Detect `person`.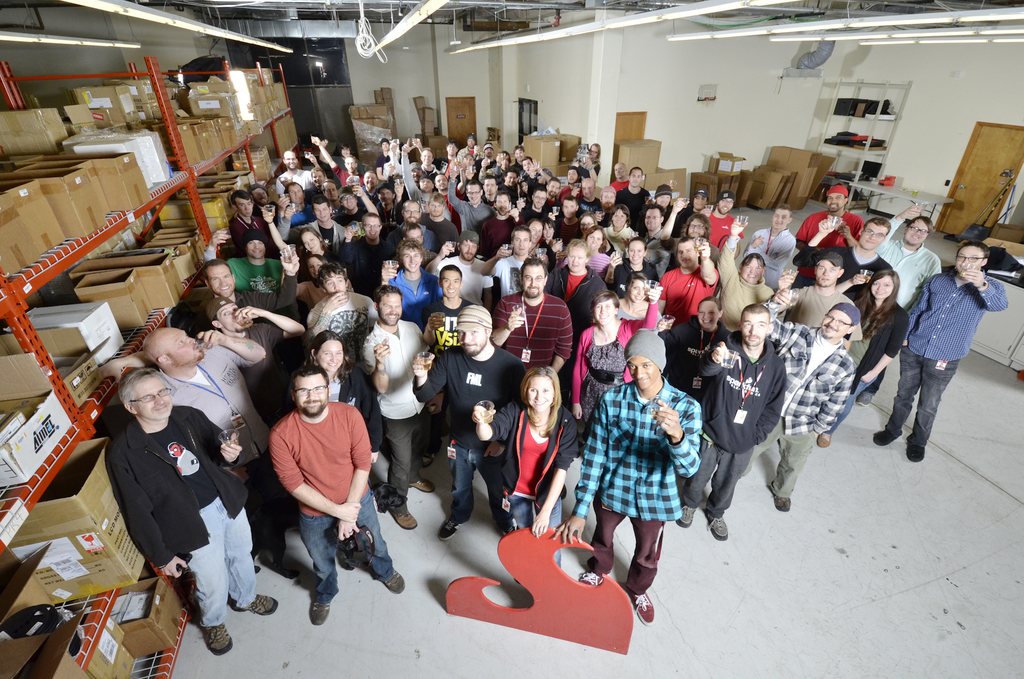
Detected at pyautogui.locateOnScreen(798, 190, 863, 275).
